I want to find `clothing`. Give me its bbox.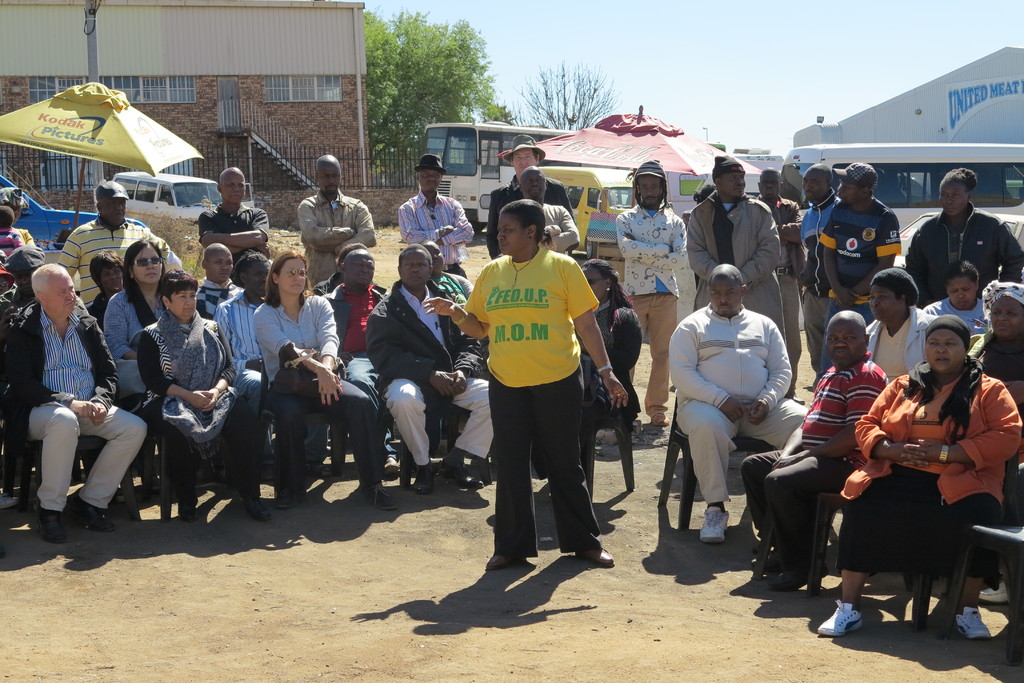
select_region(740, 358, 888, 572).
